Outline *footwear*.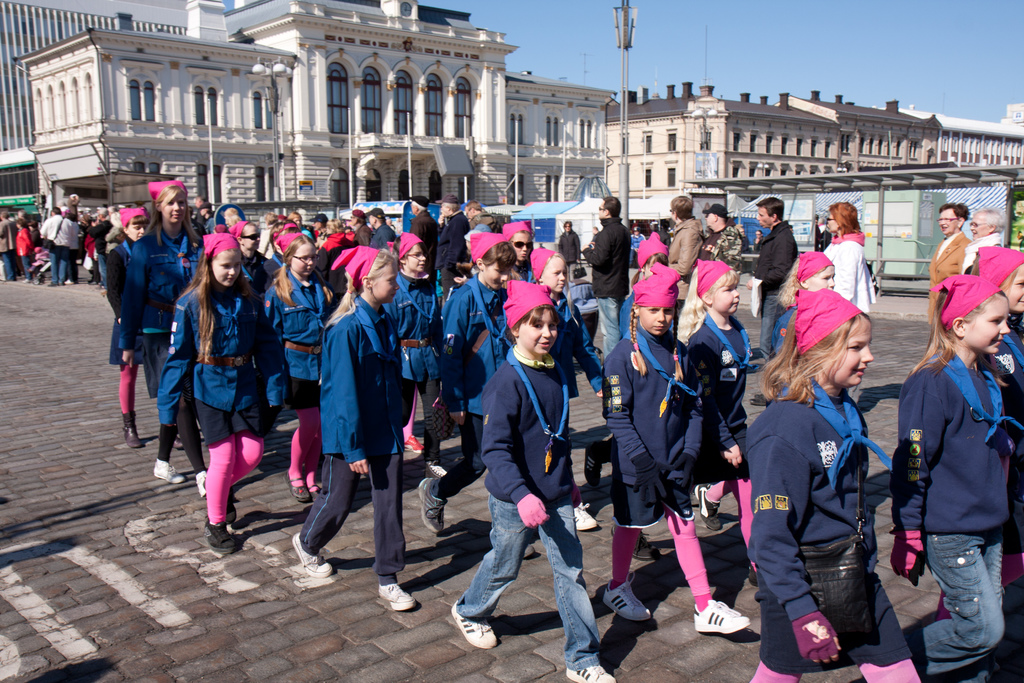
Outline: [206,518,238,558].
